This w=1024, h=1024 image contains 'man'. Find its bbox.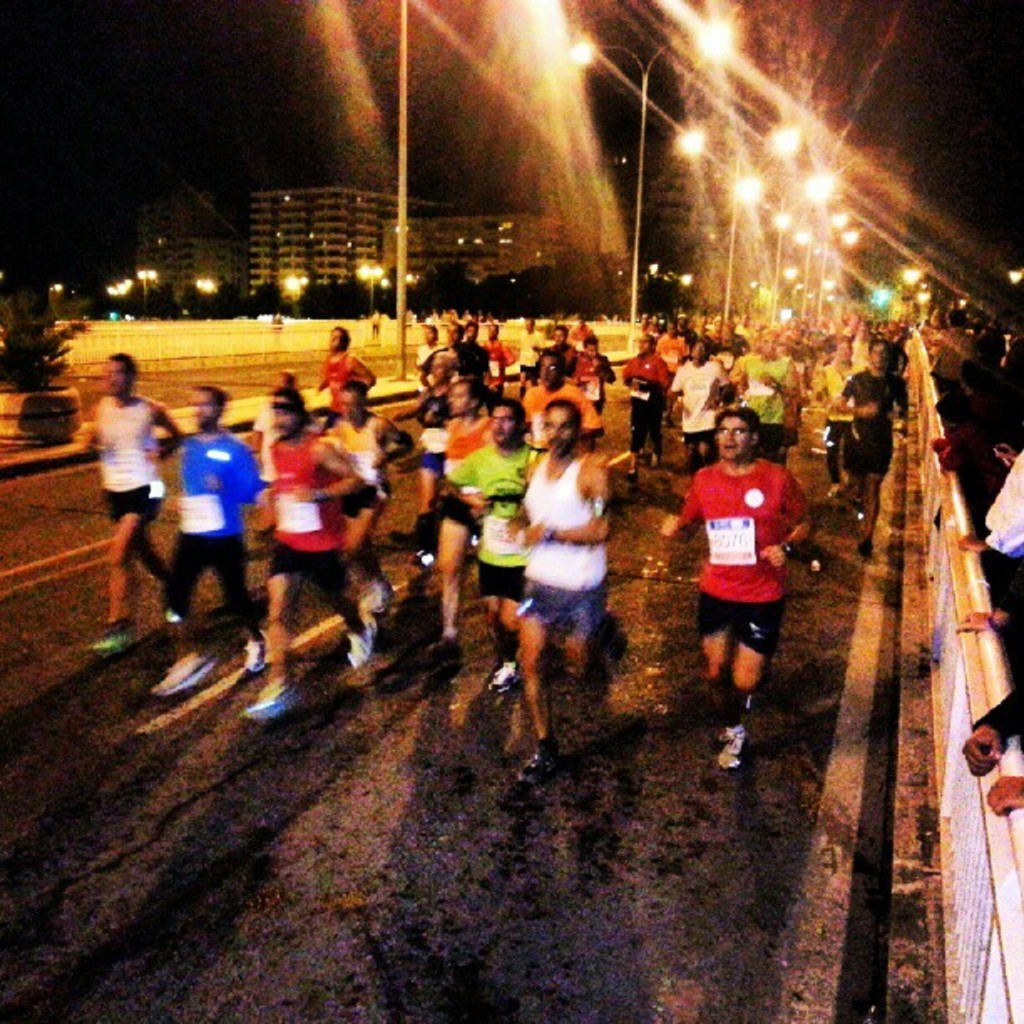
box(544, 315, 571, 378).
